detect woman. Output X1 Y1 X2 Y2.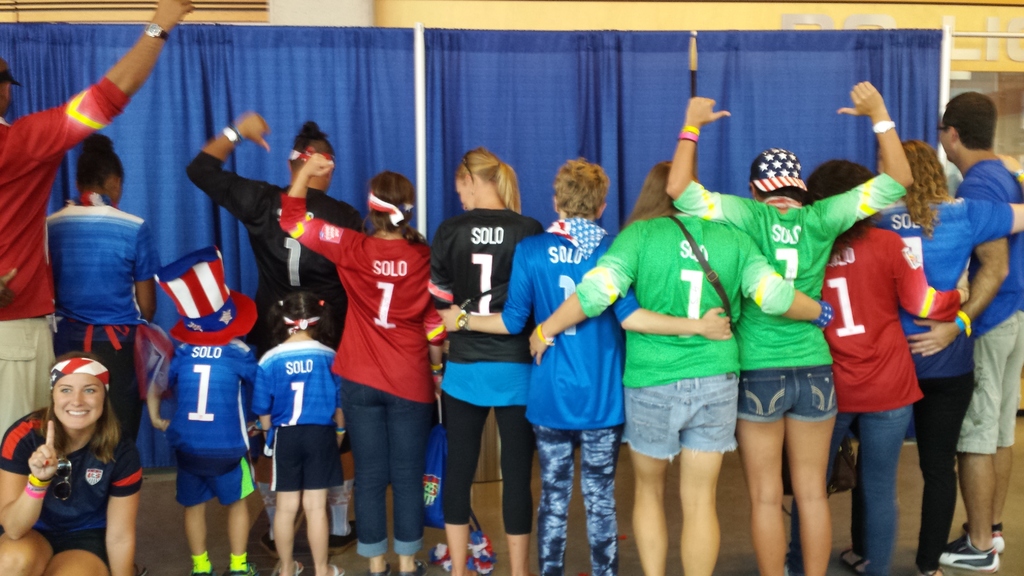
11 337 141 571.
